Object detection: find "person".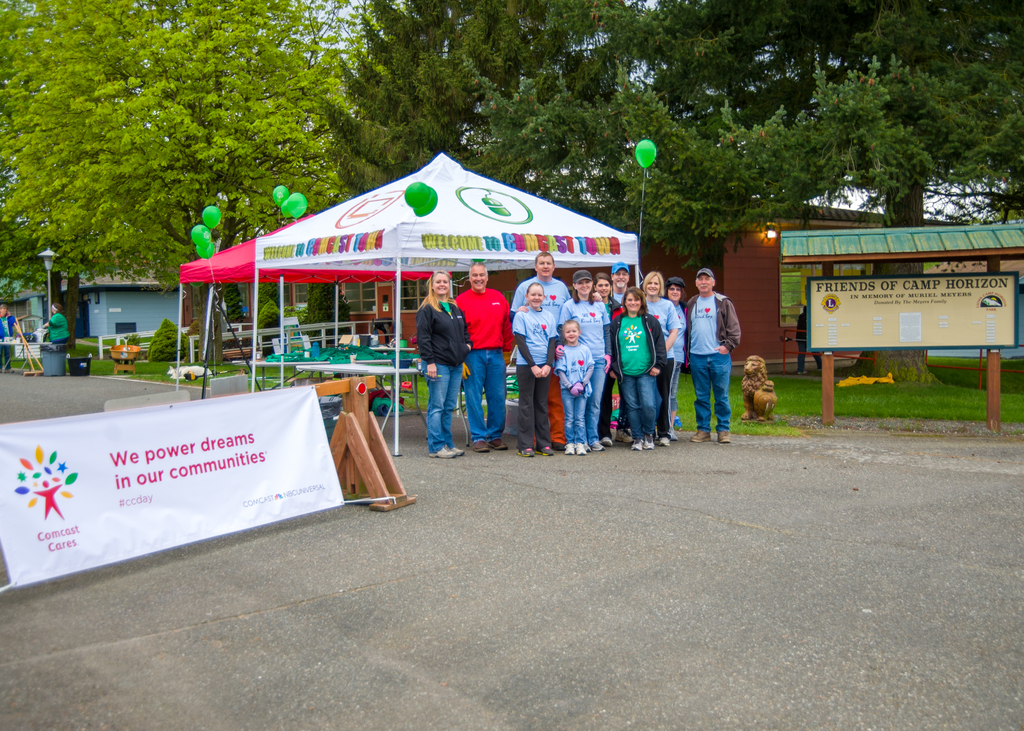
bbox(605, 288, 671, 452).
